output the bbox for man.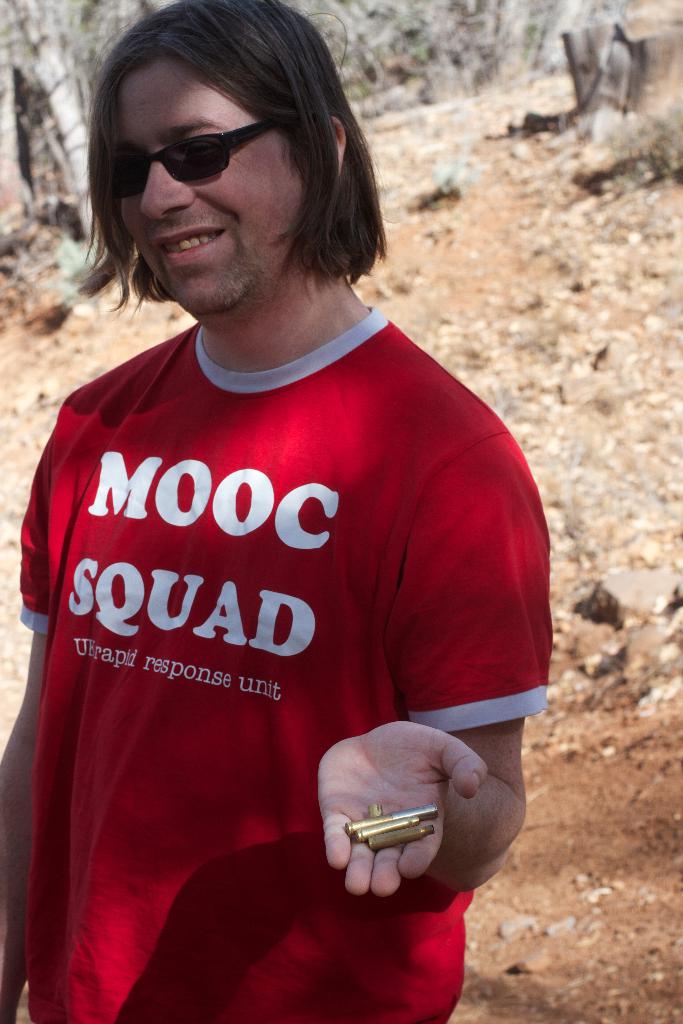
<bbox>3, 17, 557, 1023</bbox>.
